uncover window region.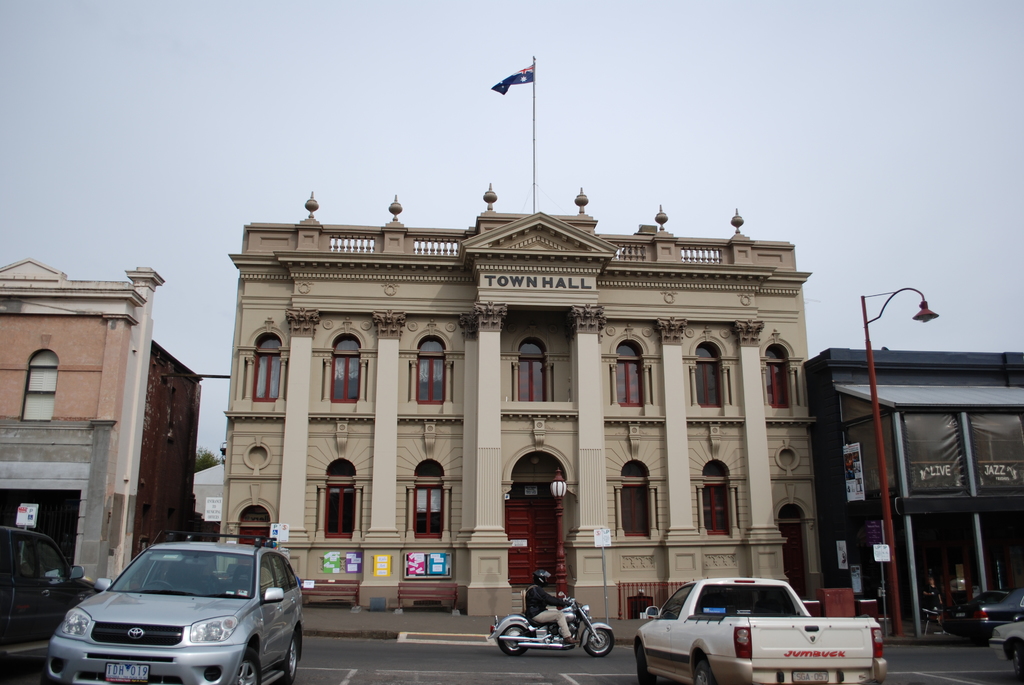
Uncovered: {"x1": 770, "y1": 340, "x2": 791, "y2": 425}.
